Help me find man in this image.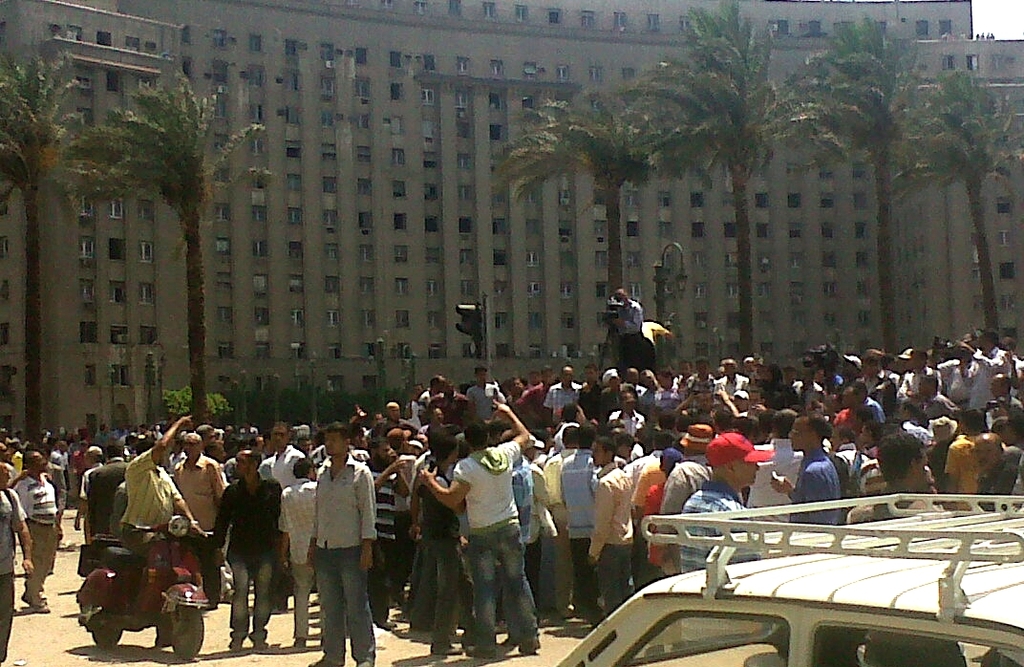
Found it: <box>20,454,58,614</box>.
